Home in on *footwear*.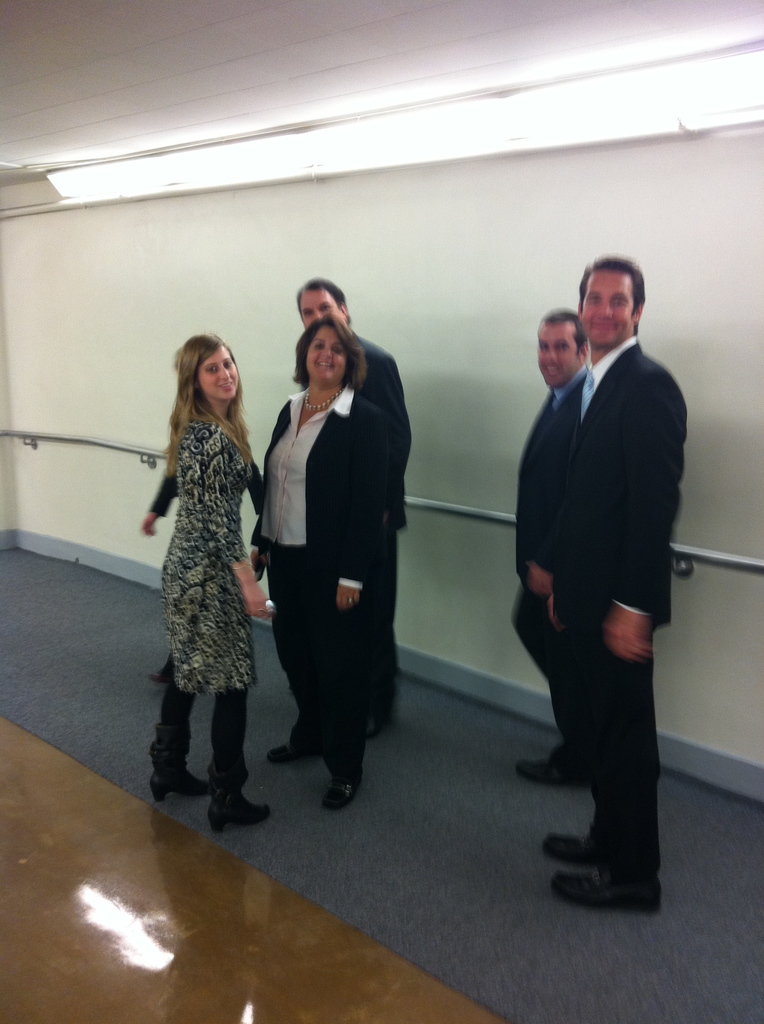
Homed in at region(147, 764, 212, 802).
